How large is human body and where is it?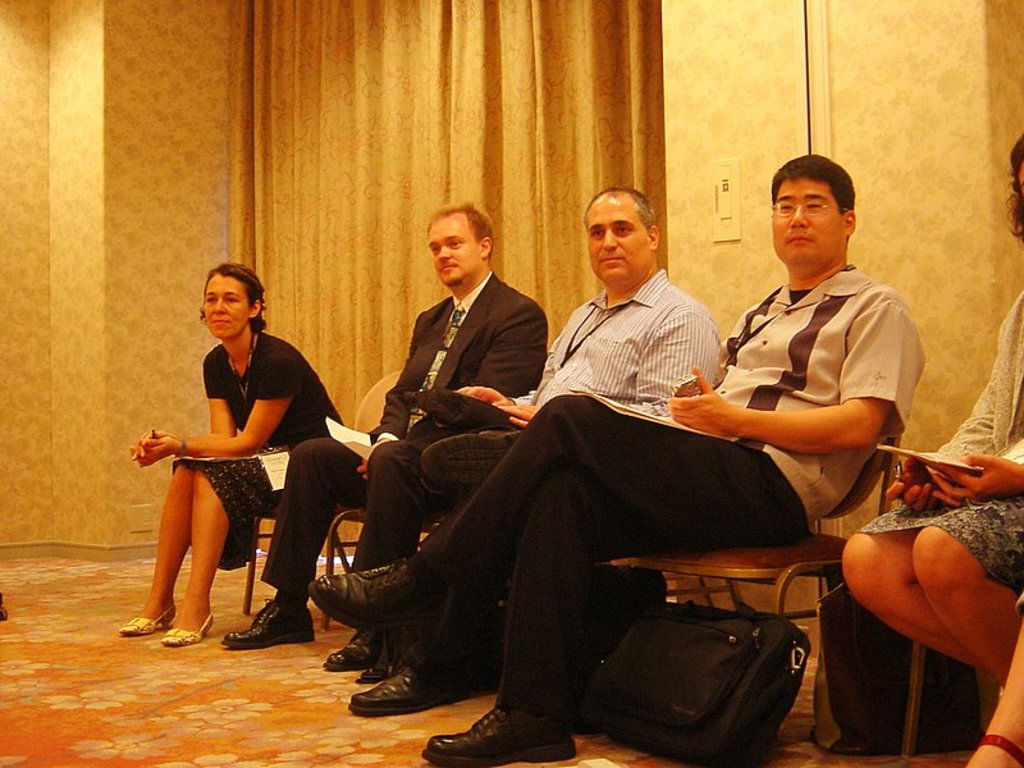
Bounding box: {"x1": 220, "y1": 205, "x2": 549, "y2": 672}.
